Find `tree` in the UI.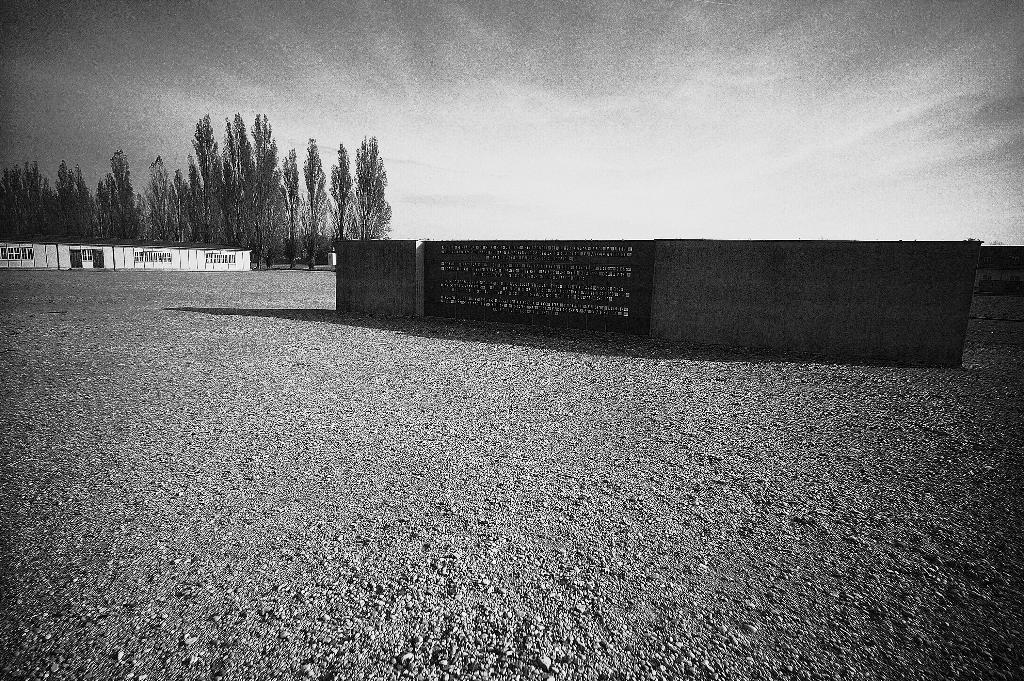
UI element at 140,154,178,245.
